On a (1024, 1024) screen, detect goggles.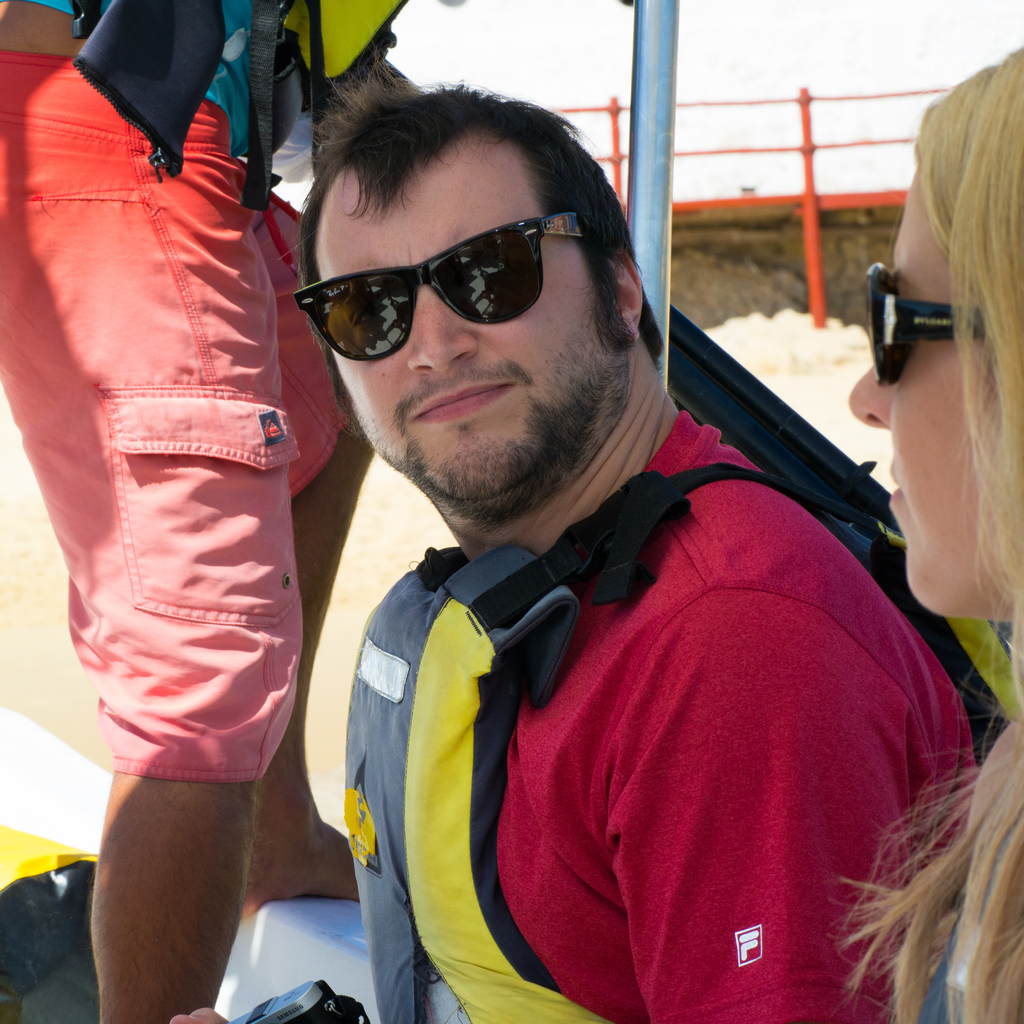
left=297, top=198, right=608, bottom=344.
